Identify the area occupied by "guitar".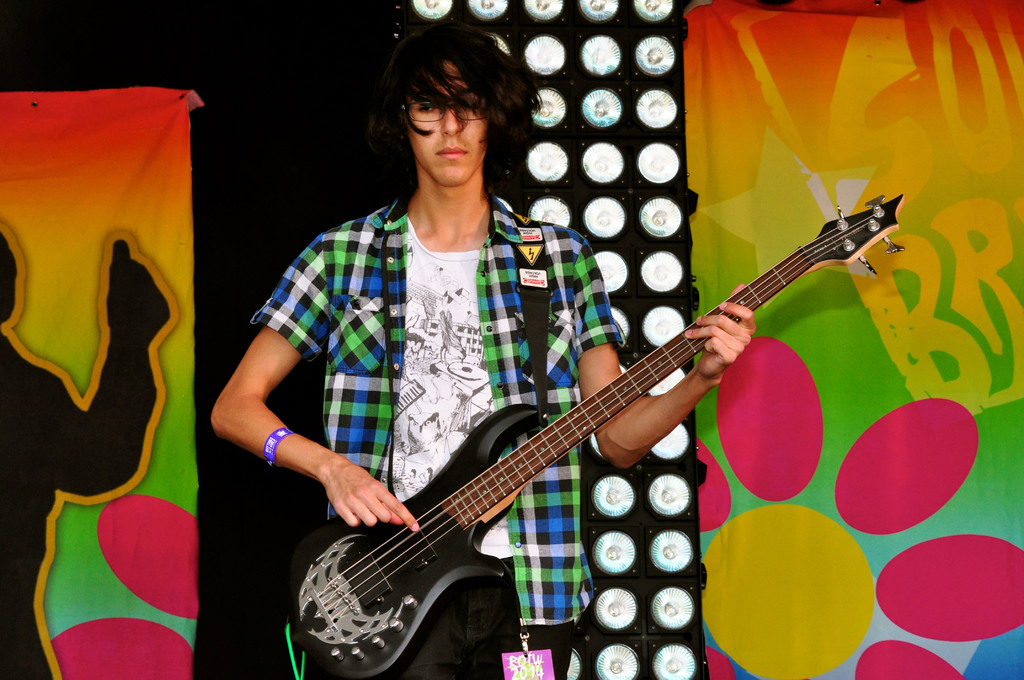
Area: (284, 193, 907, 679).
